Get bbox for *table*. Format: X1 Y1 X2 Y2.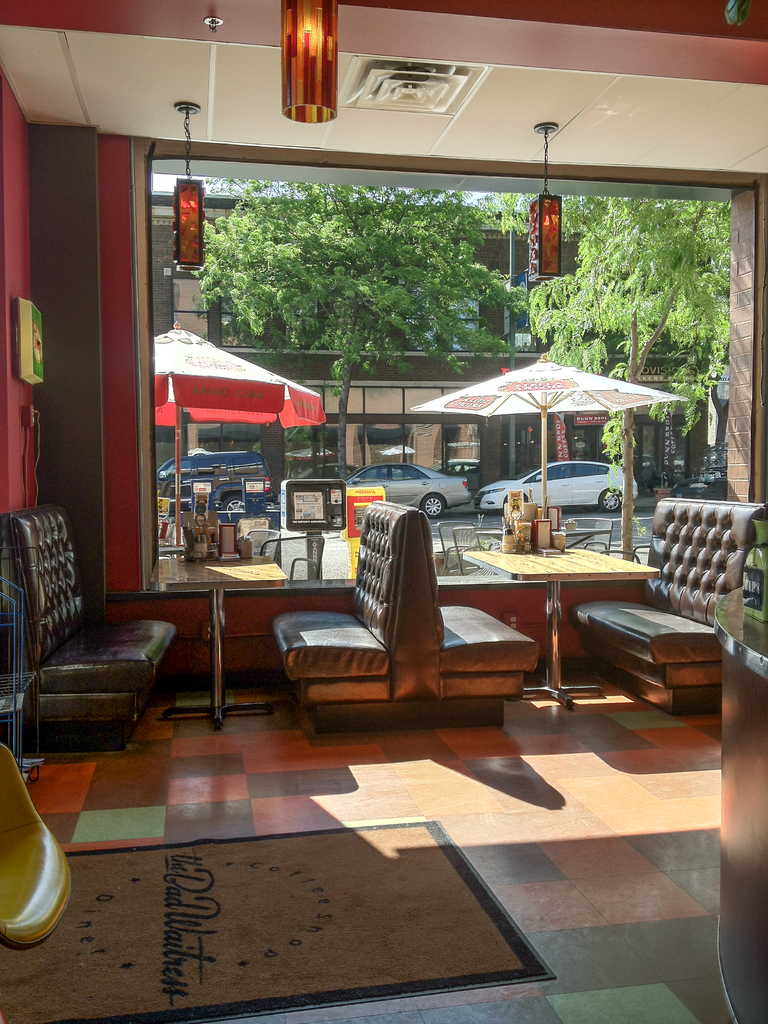
164 550 282 721.
